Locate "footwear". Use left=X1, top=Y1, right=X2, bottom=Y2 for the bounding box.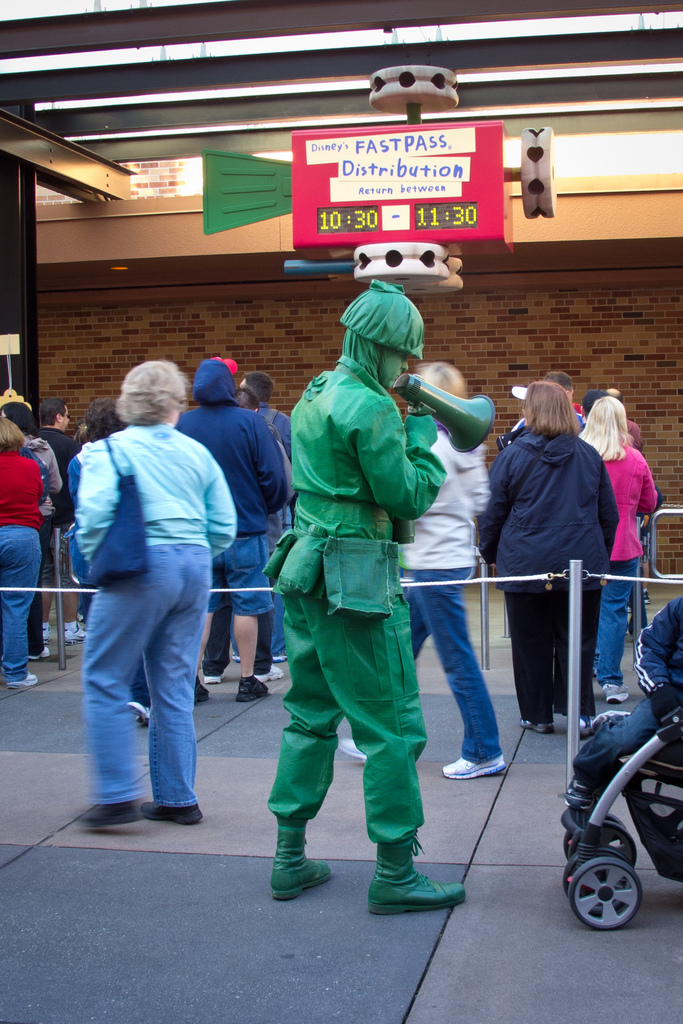
left=81, top=799, right=145, bottom=834.
